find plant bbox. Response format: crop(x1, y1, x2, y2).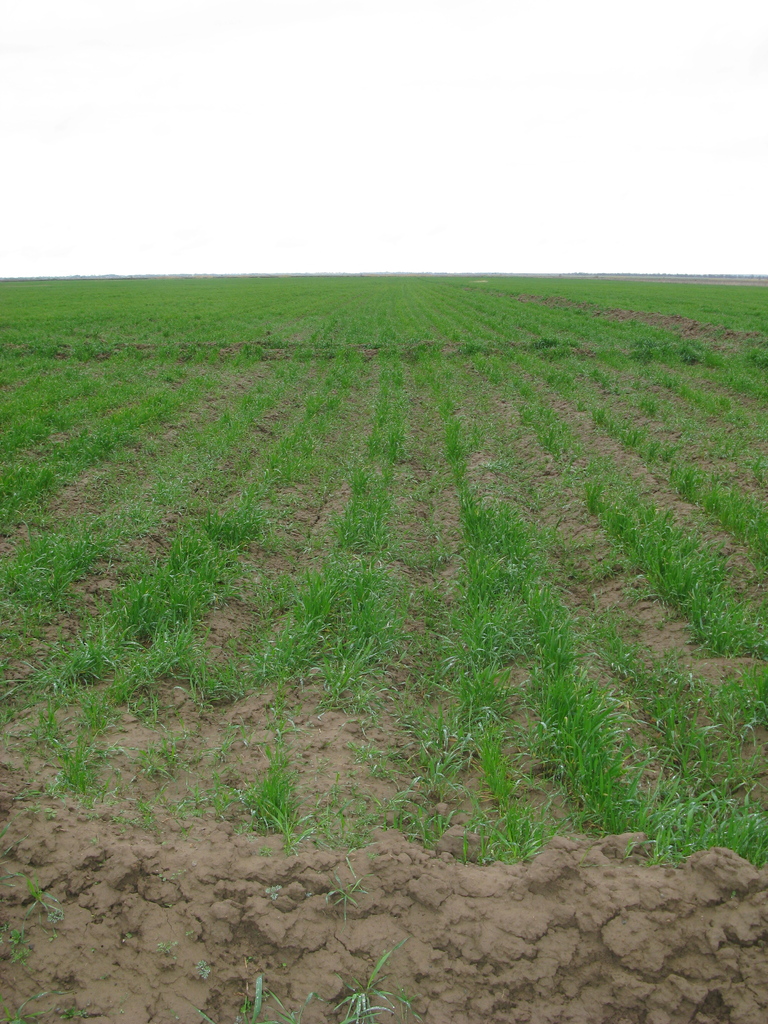
crop(0, 922, 34, 965).
